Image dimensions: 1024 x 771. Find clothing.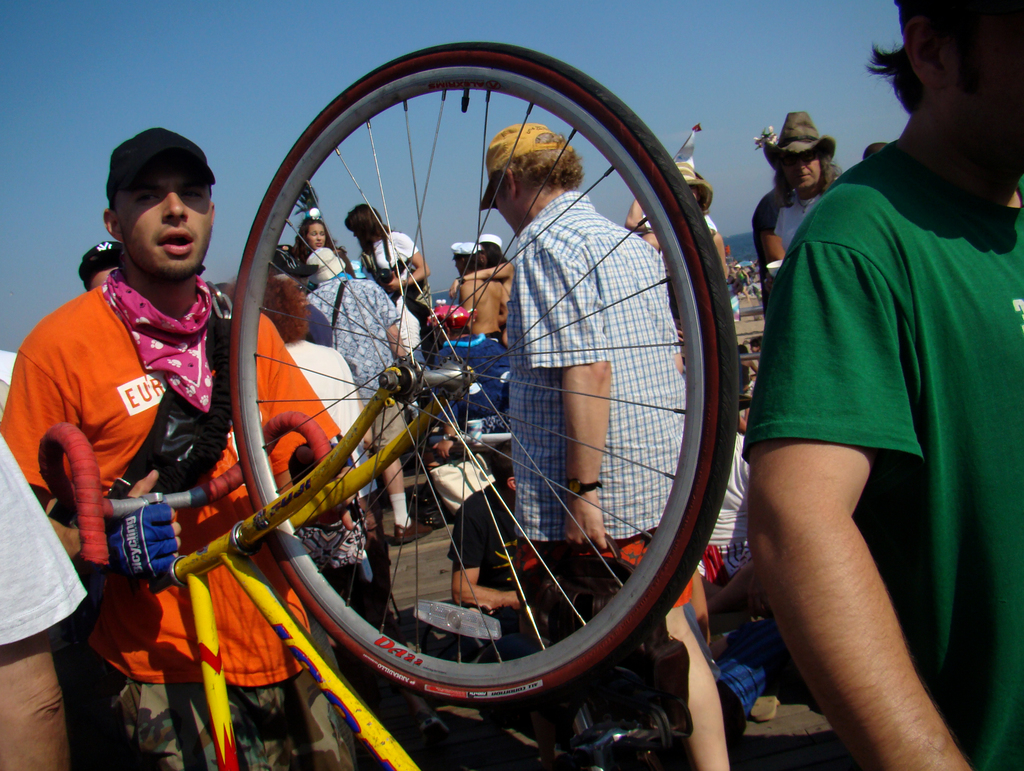
{"left": 0, "top": 437, "right": 89, "bottom": 655}.
